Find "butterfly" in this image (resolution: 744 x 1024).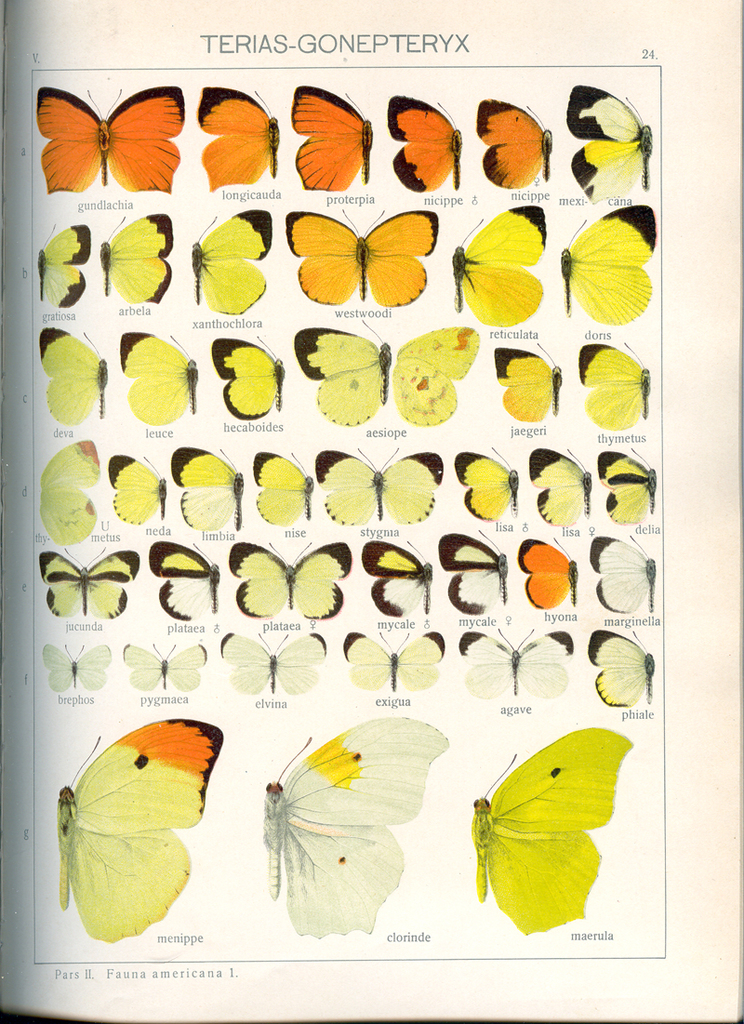
locate(112, 314, 207, 425).
